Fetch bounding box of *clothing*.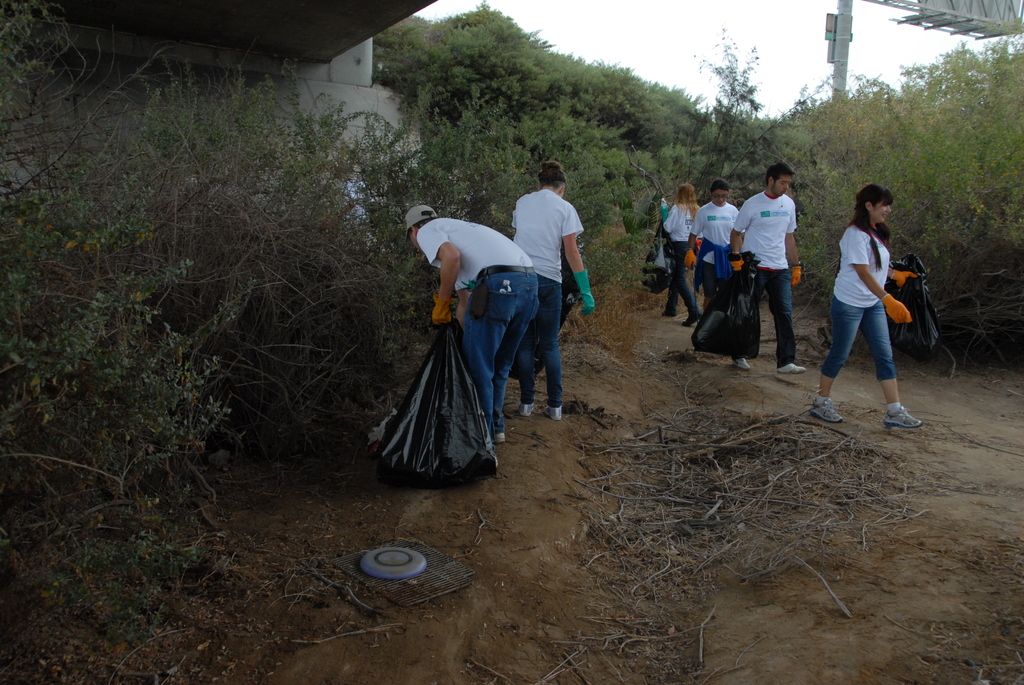
Bbox: <box>416,218,538,437</box>.
